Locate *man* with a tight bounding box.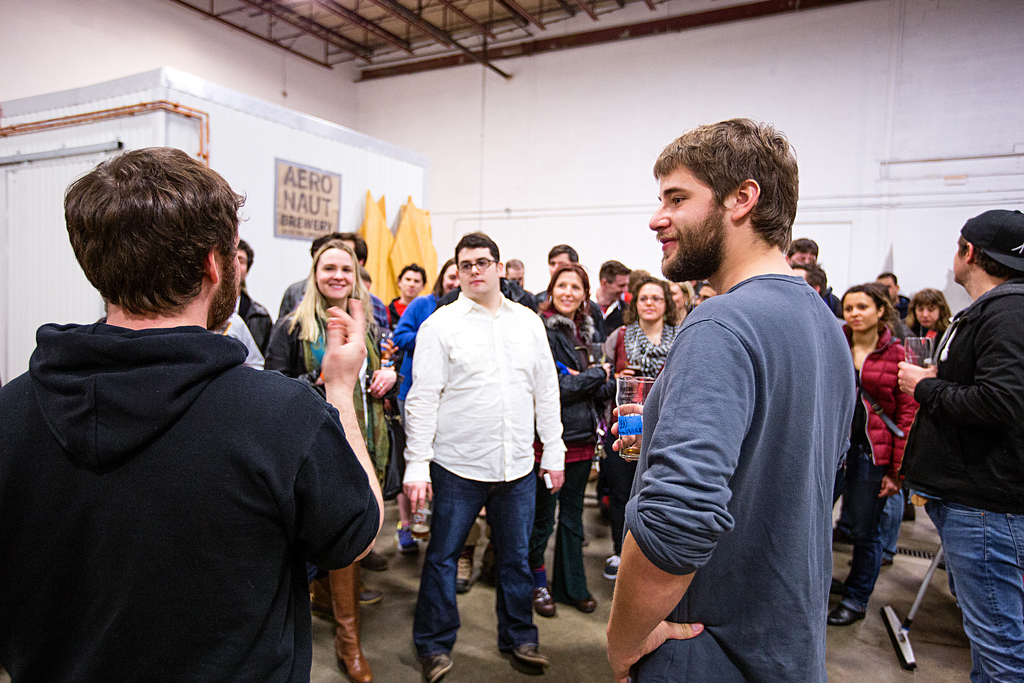
Rect(375, 259, 432, 329).
